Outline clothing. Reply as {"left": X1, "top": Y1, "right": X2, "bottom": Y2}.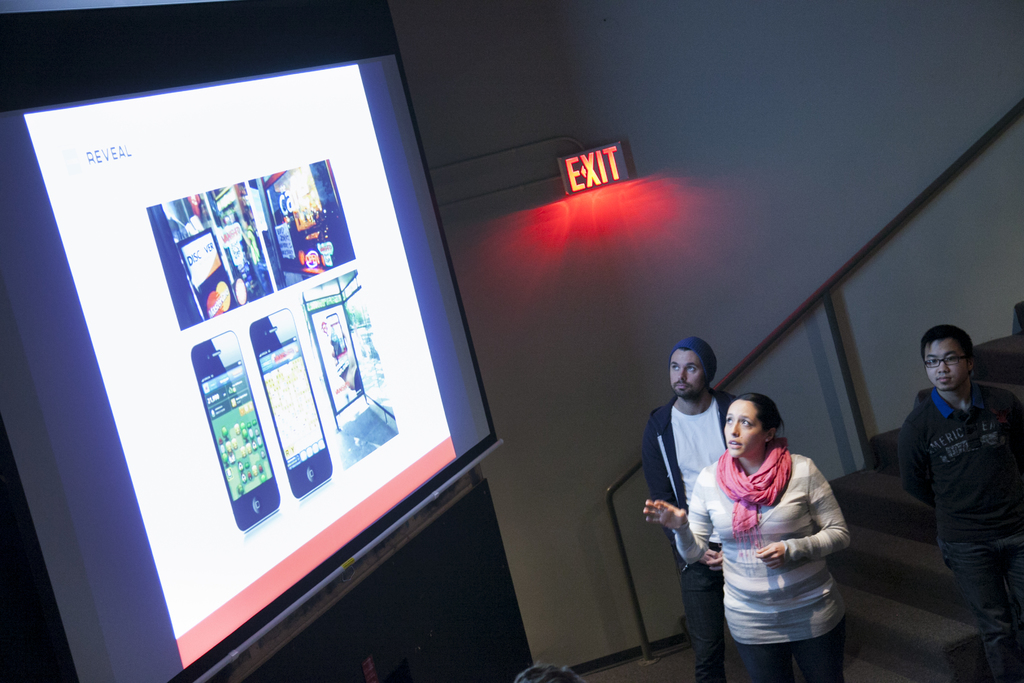
{"left": 897, "top": 393, "right": 1023, "bottom": 682}.
